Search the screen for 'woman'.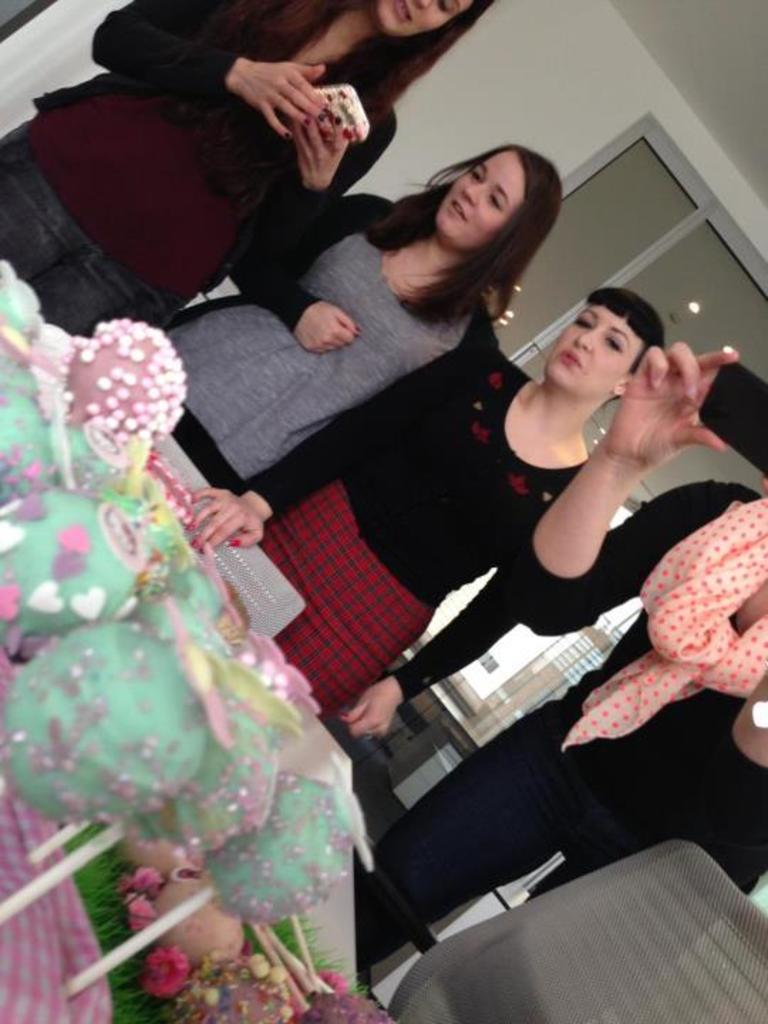
Found at BBox(353, 338, 767, 977).
